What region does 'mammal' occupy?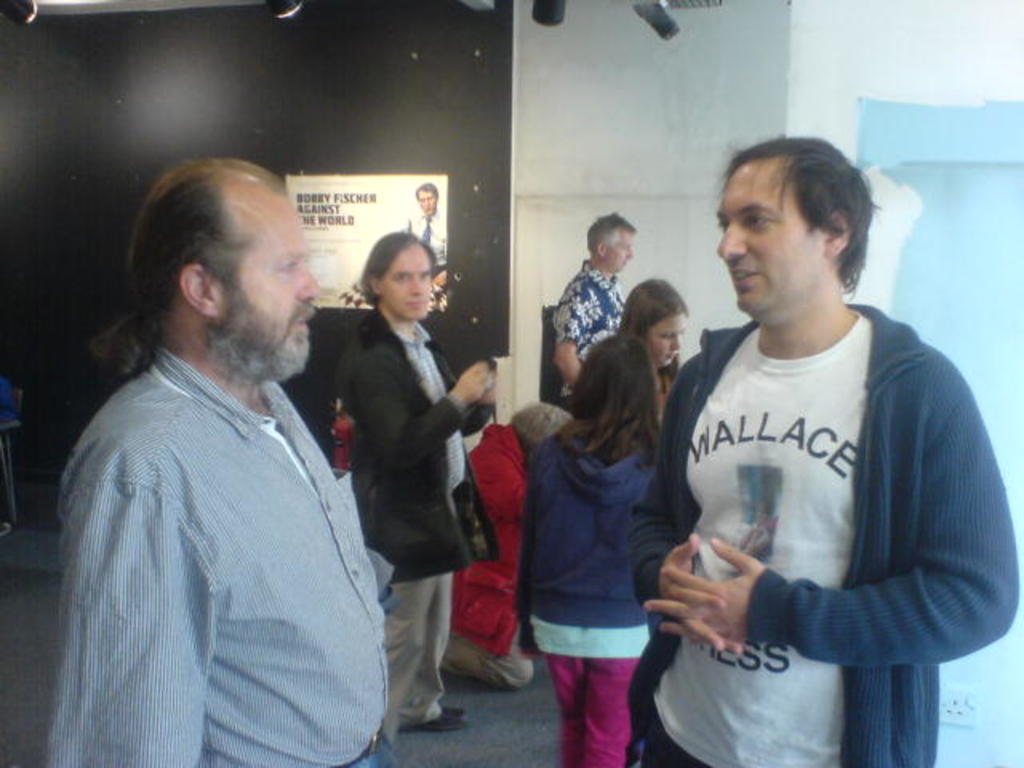
546:214:642:397.
